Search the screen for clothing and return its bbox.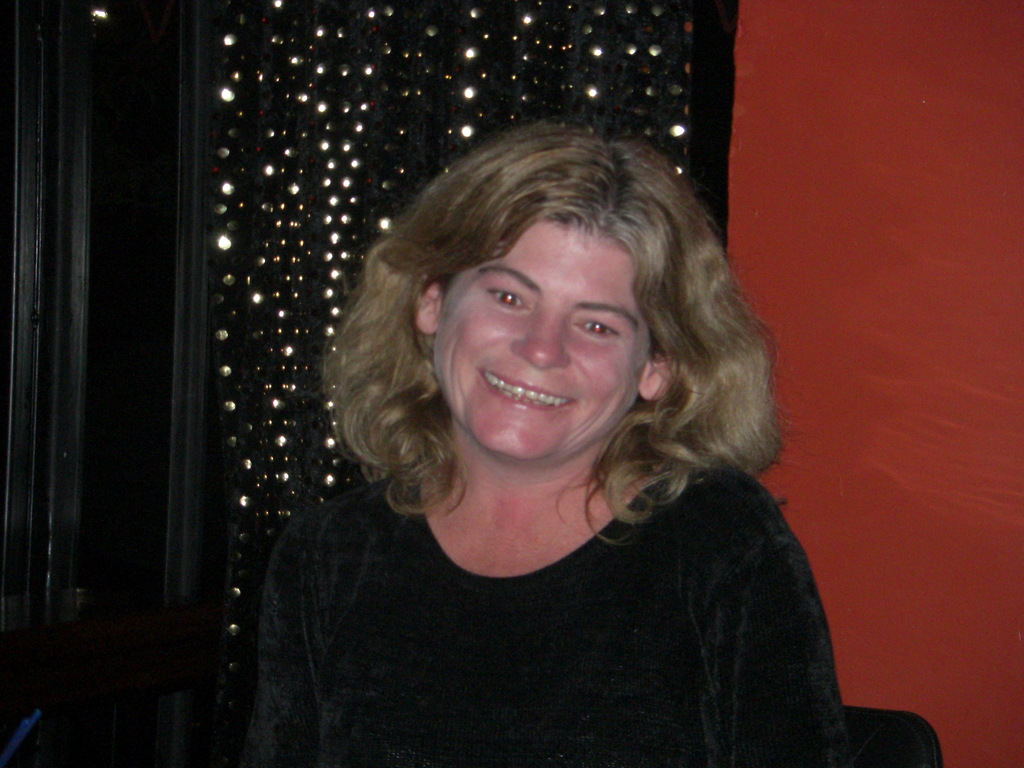
Found: x1=250, y1=438, x2=853, y2=767.
